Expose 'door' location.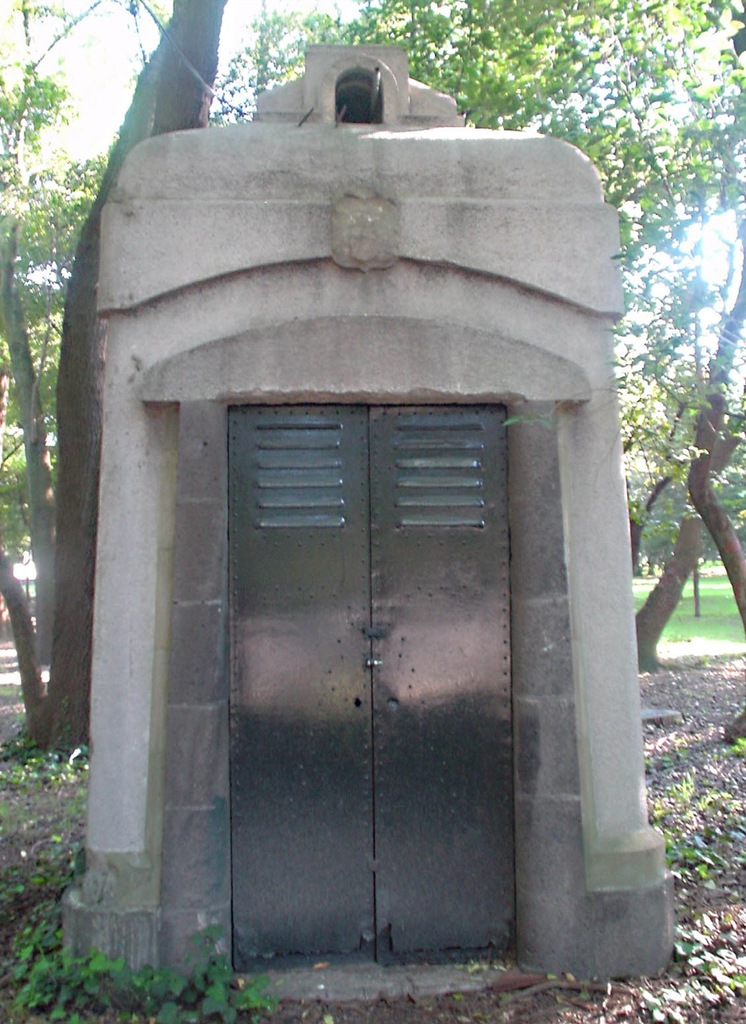
Exposed at (x1=225, y1=405, x2=515, y2=948).
